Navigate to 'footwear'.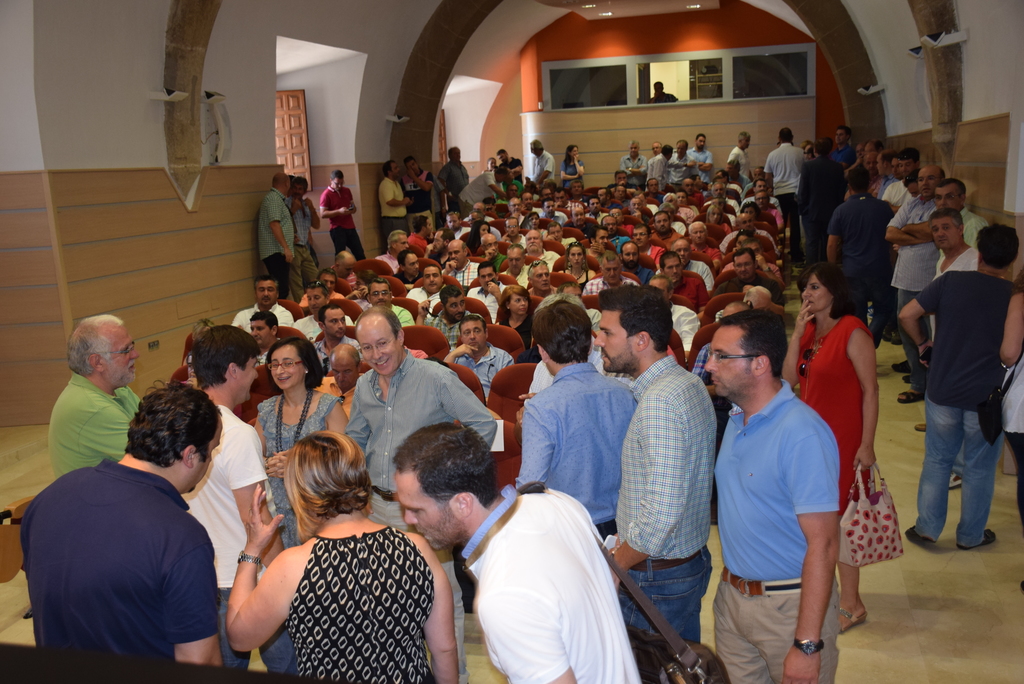
Navigation target: detection(898, 393, 925, 406).
